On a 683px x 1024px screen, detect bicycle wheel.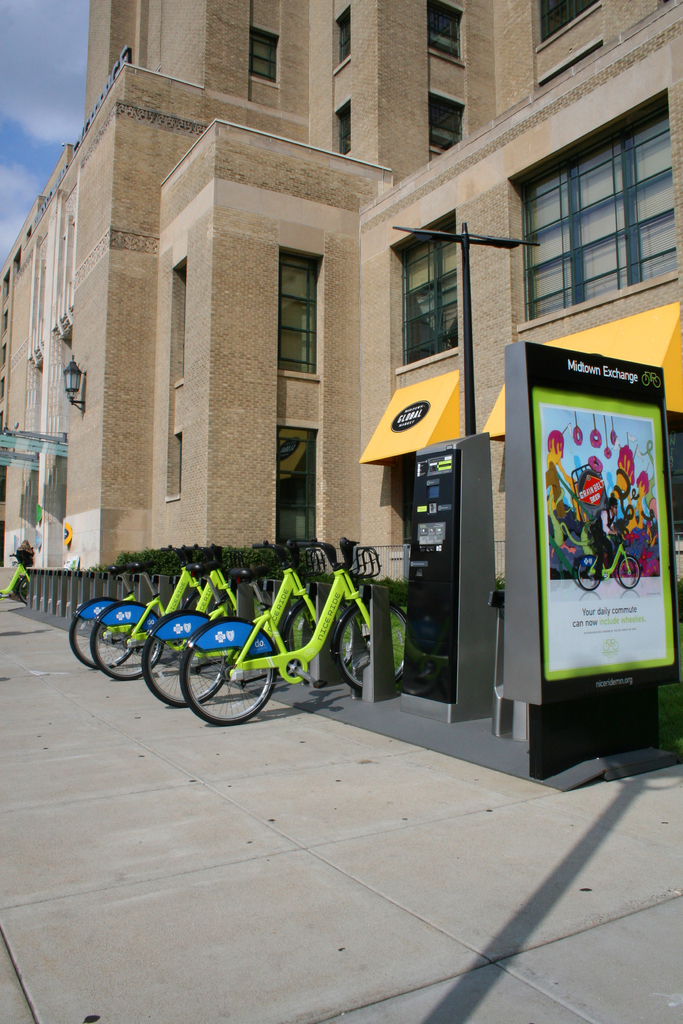
(x1=89, y1=620, x2=163, y2=681).
